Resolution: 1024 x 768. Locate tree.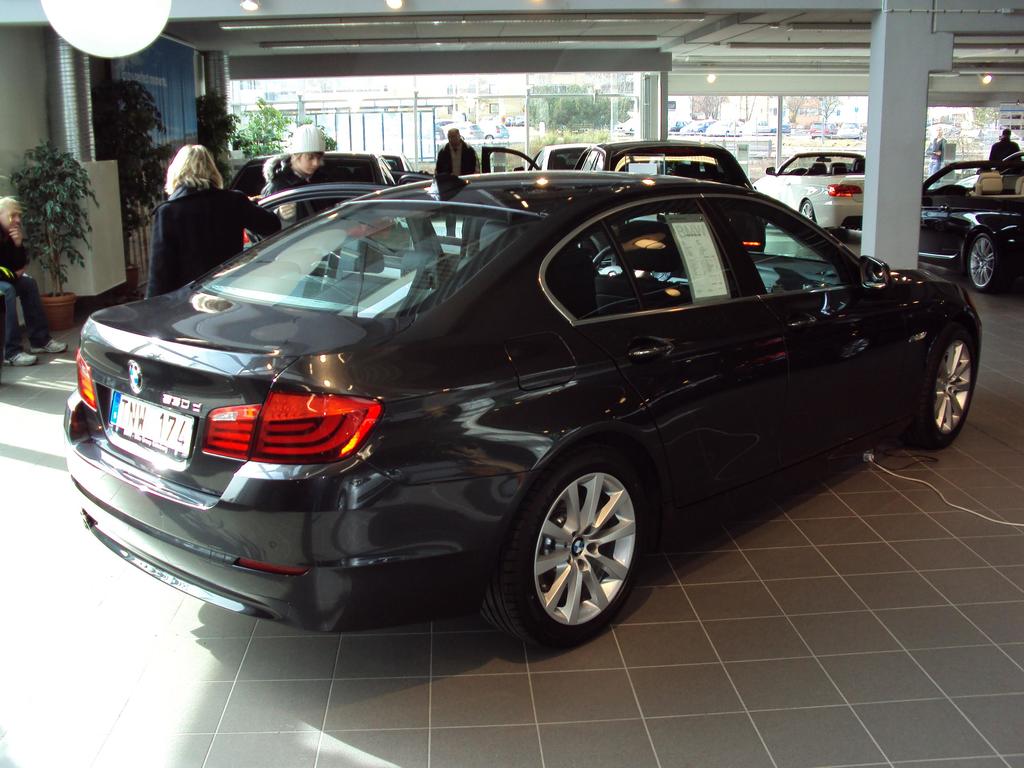
crop(684, 81, 724, 114).
